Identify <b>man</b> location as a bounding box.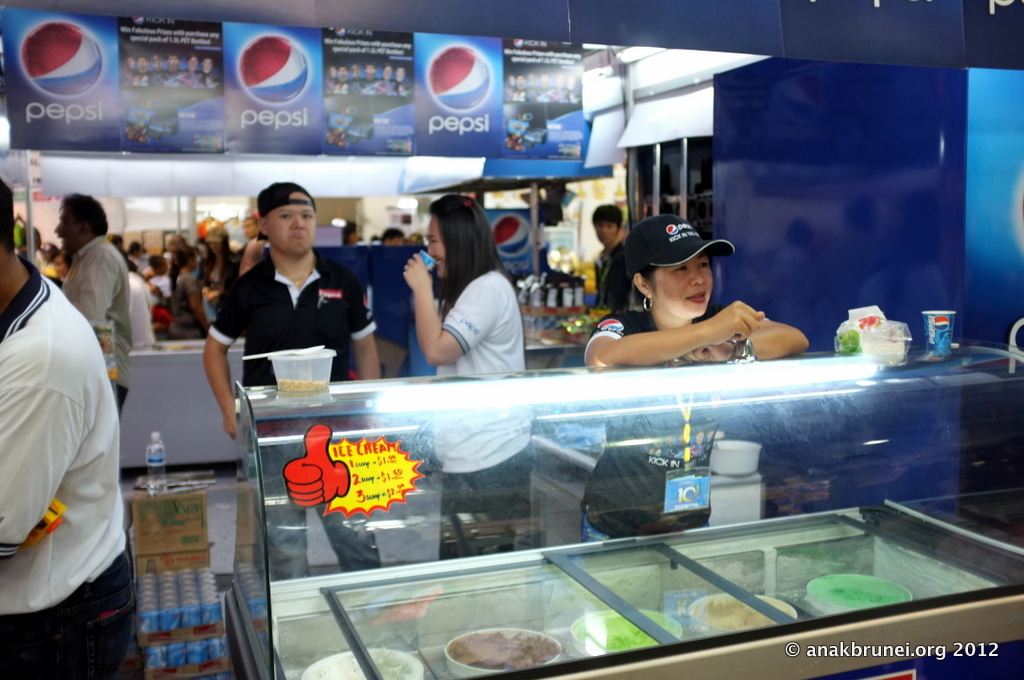
7/156/150/675.
